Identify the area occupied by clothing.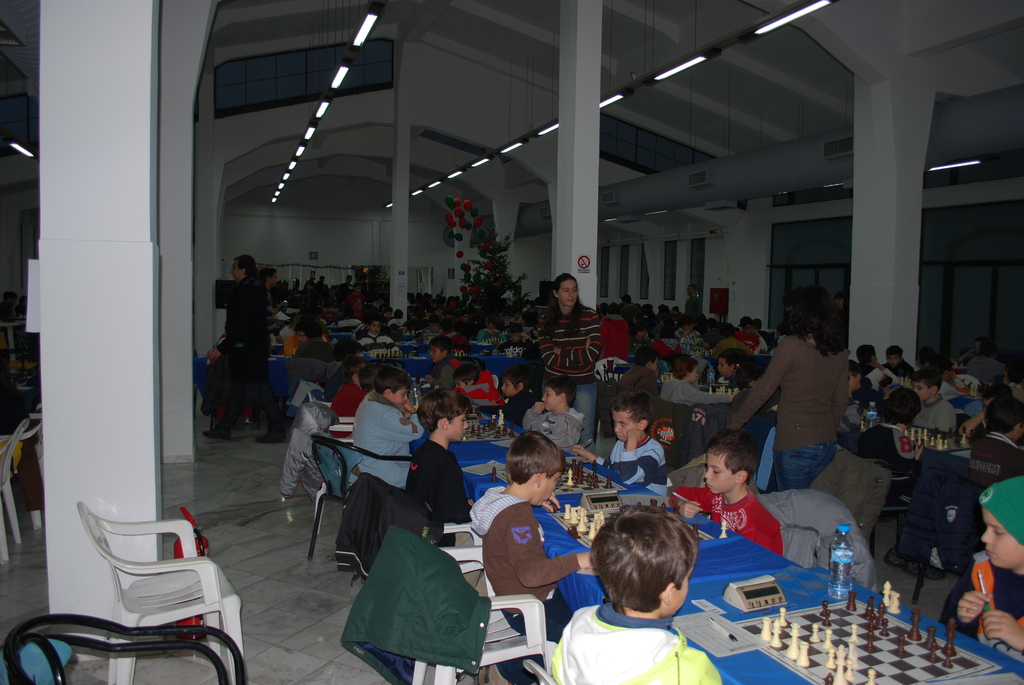
Area: box(915, 398, 956, 429).
